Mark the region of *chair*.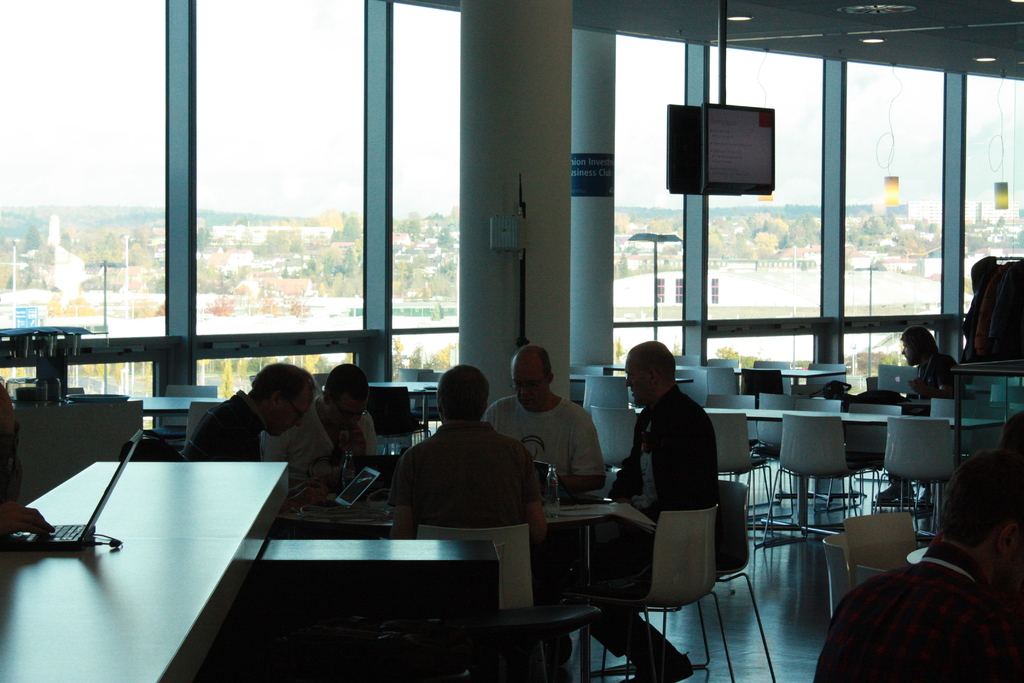
Region: box(921, 393, 995, 531).
